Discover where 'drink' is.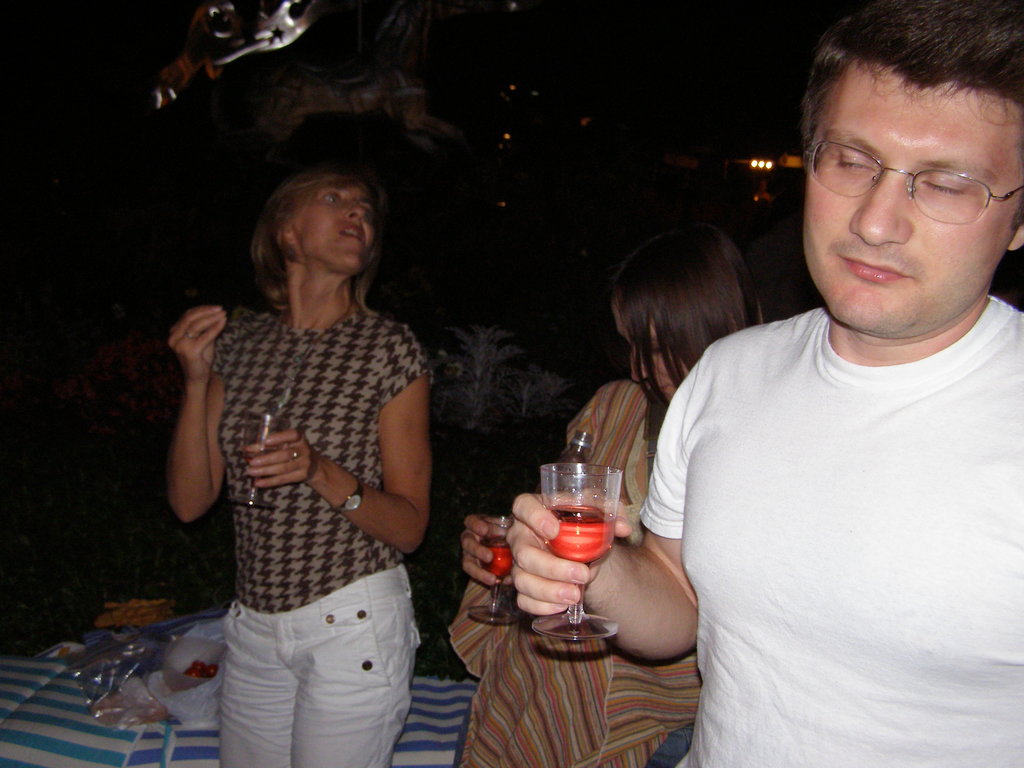
Discovered at detection(548, 502, 604, 563).
